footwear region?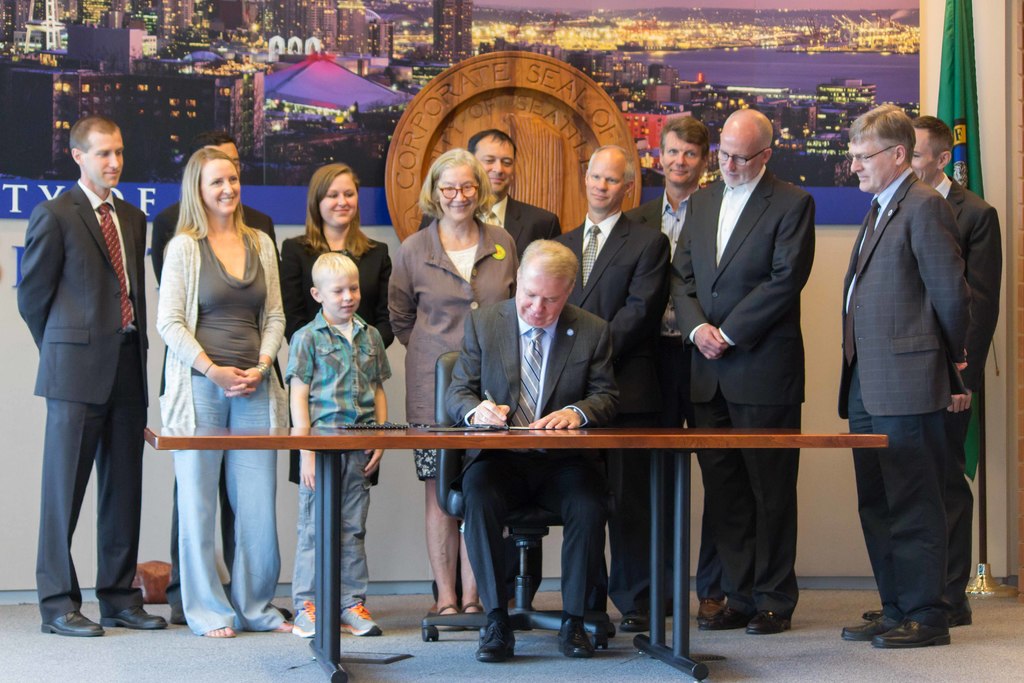
[291, 598, 319, 637]
